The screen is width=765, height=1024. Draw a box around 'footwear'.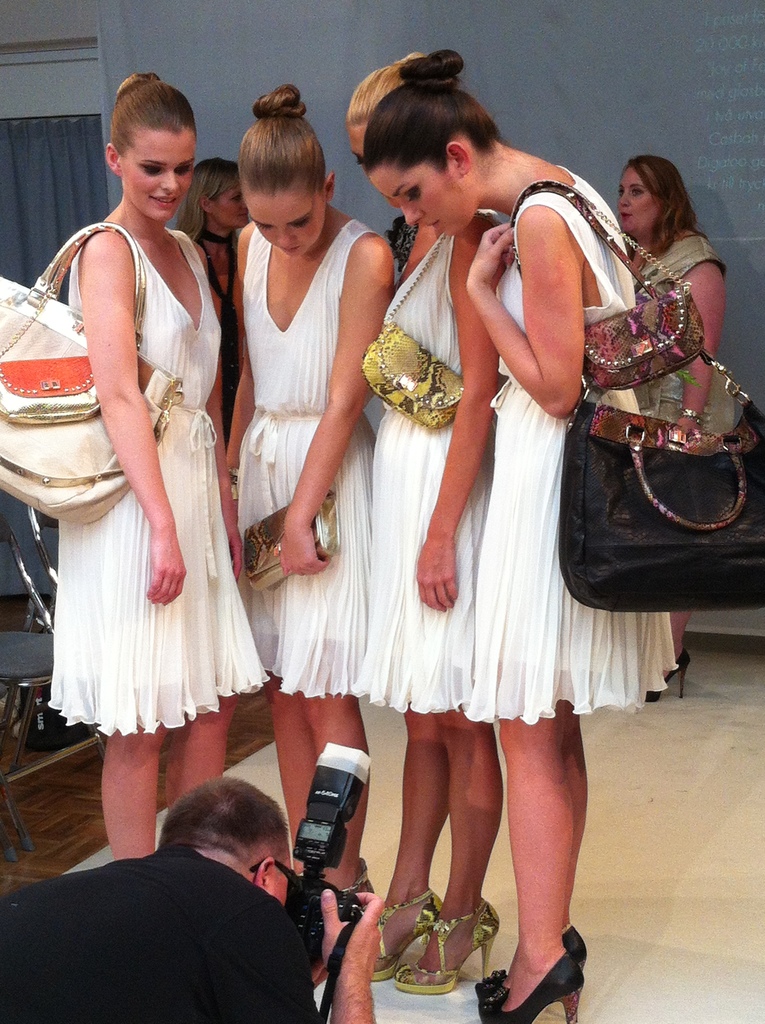
474, 923, 584, 998.
